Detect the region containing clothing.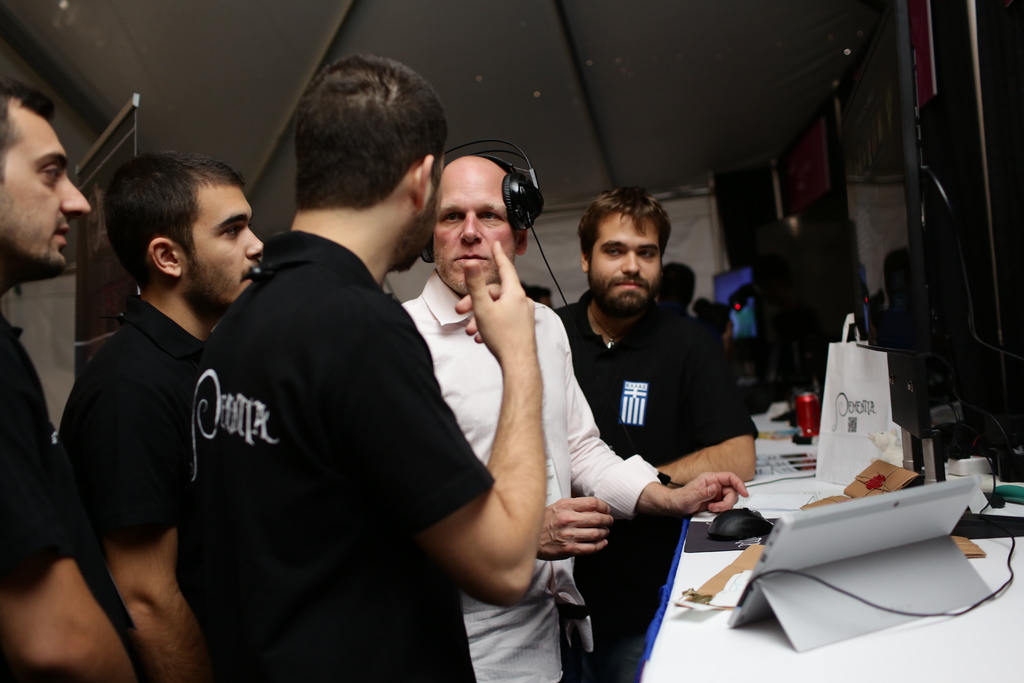
<bbox>554, 294, 767, 682</bbox>.
